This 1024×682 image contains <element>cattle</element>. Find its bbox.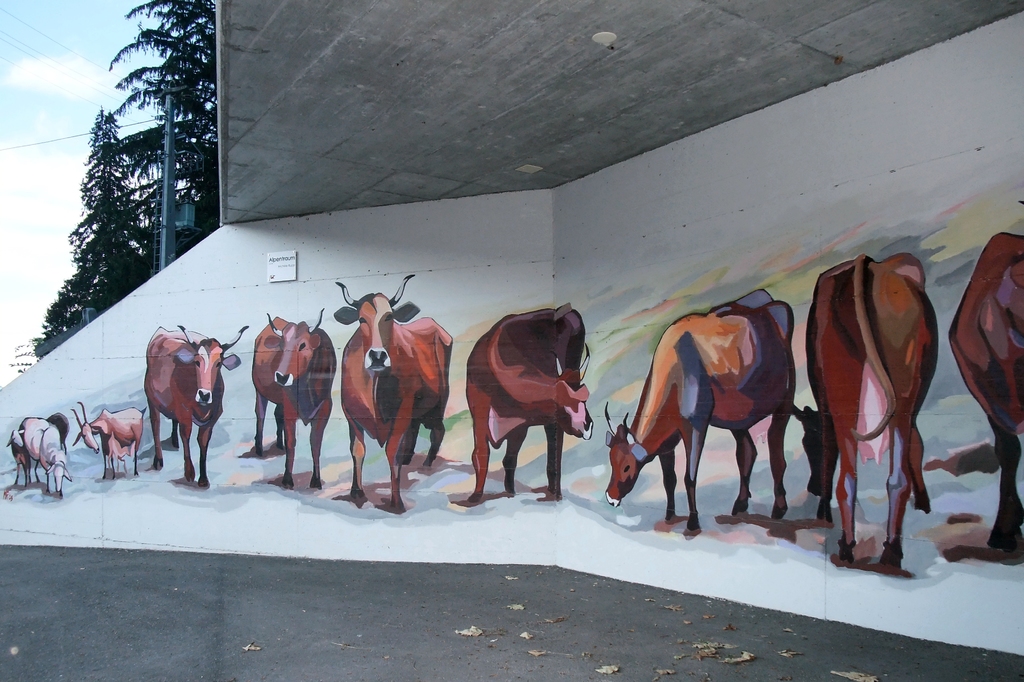
box=[8, 431, 29, 486].
